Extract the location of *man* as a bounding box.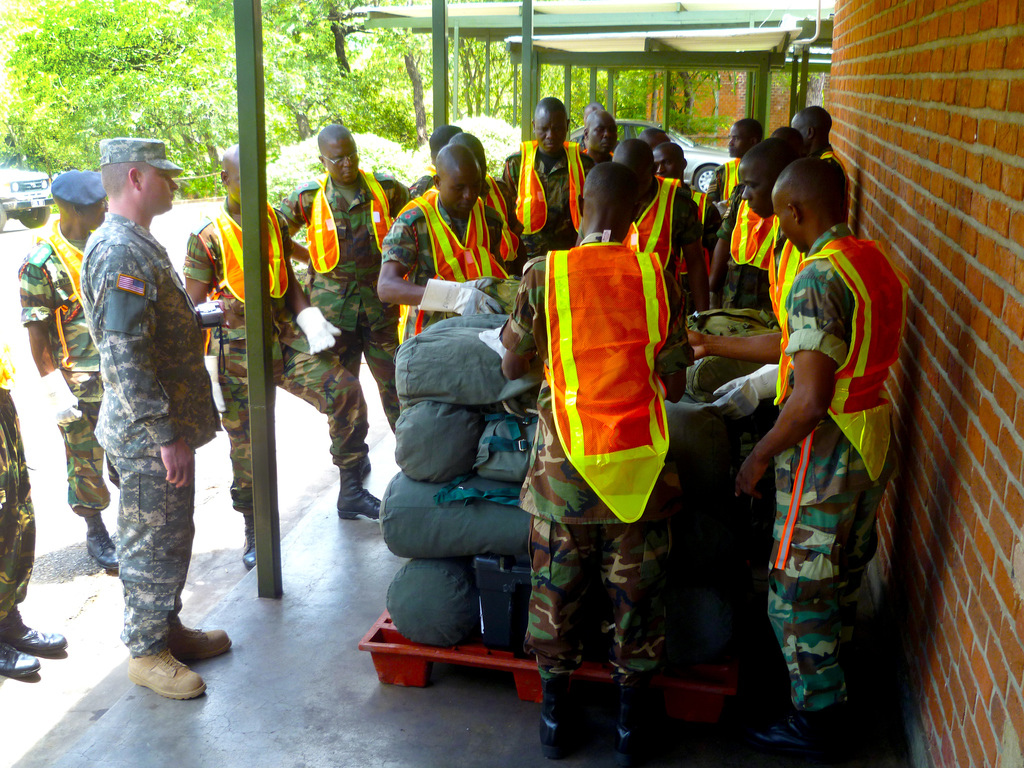
[493, 159, 696, 766].
